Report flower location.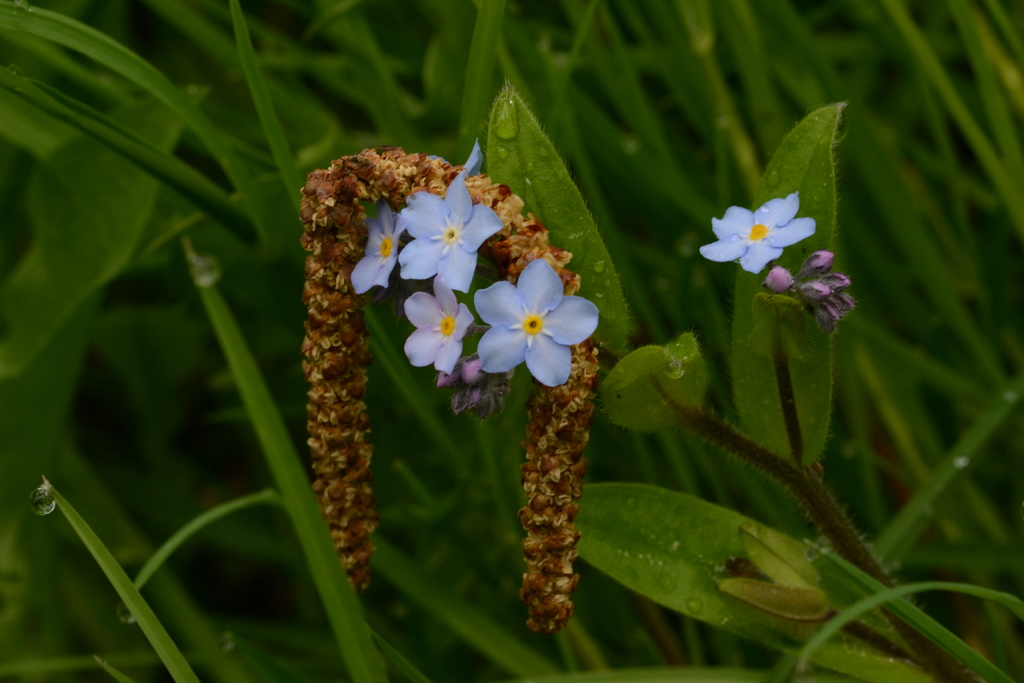
Report: [left=468, top=256, right=598, bottom=384].
